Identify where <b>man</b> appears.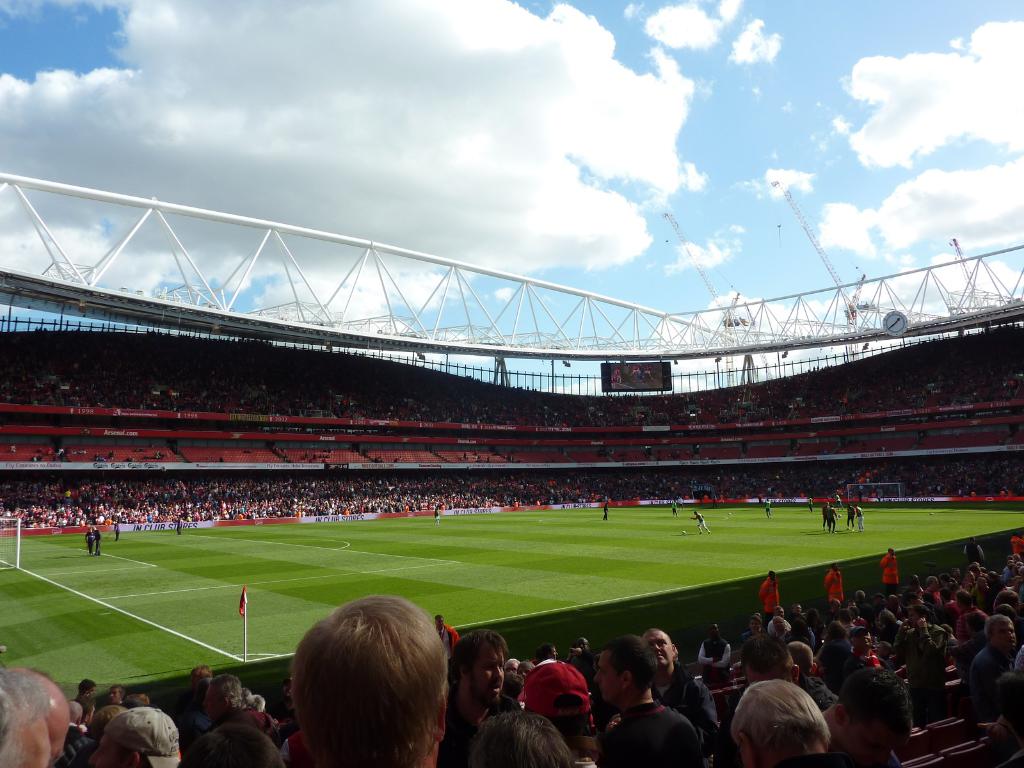
Appears at box(960, 614, 1016, 712).
